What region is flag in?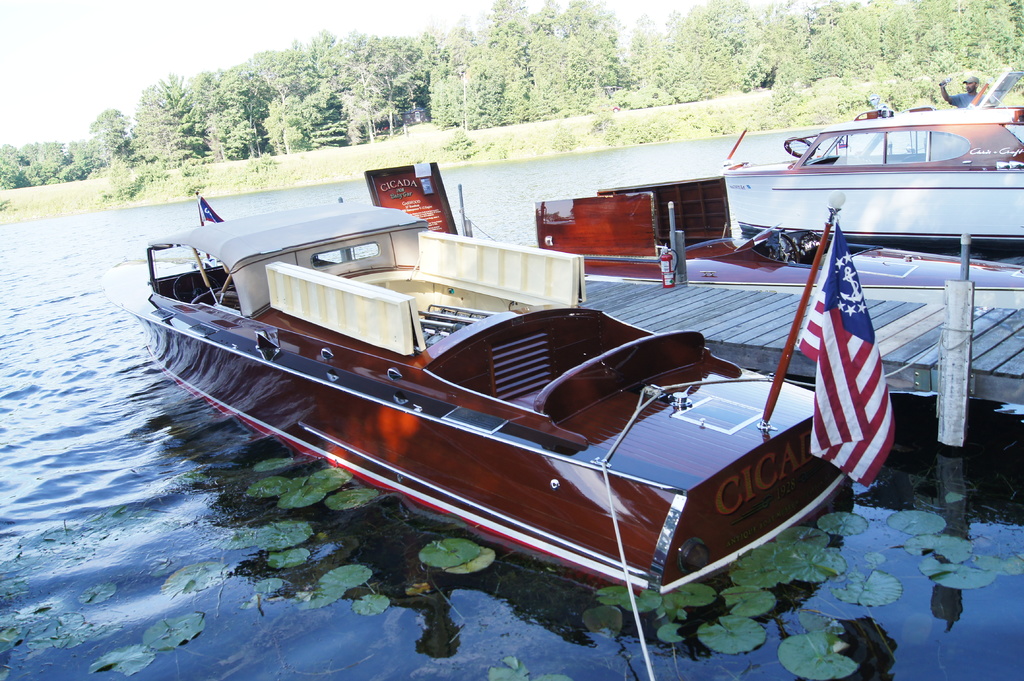
[788,223,895,489].
